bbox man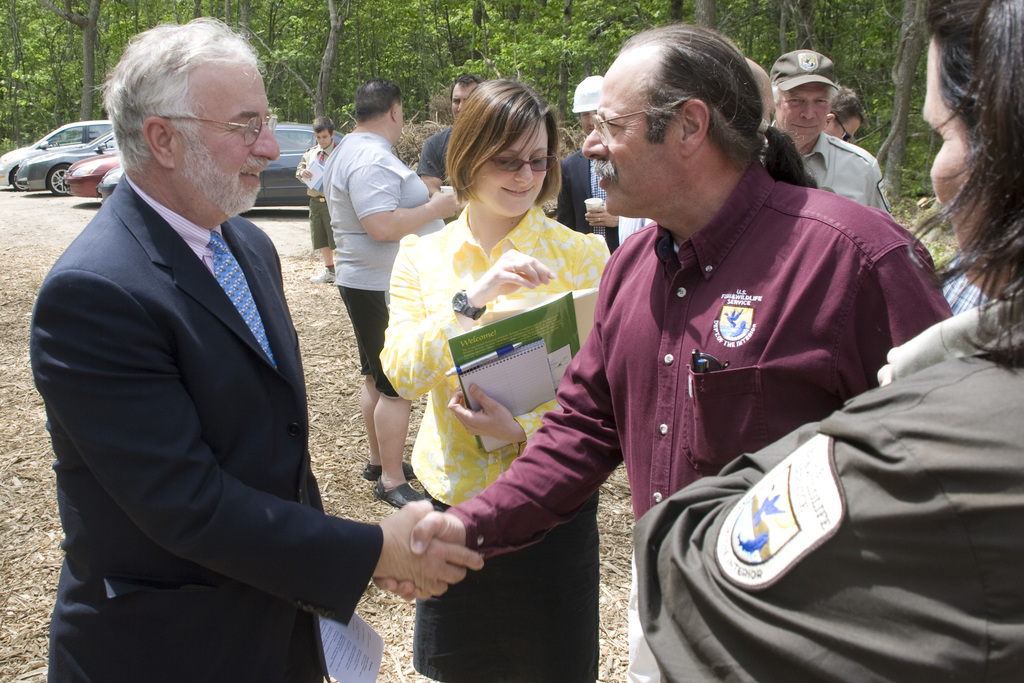
x1=826, y1=84, x2=867, y2=142
